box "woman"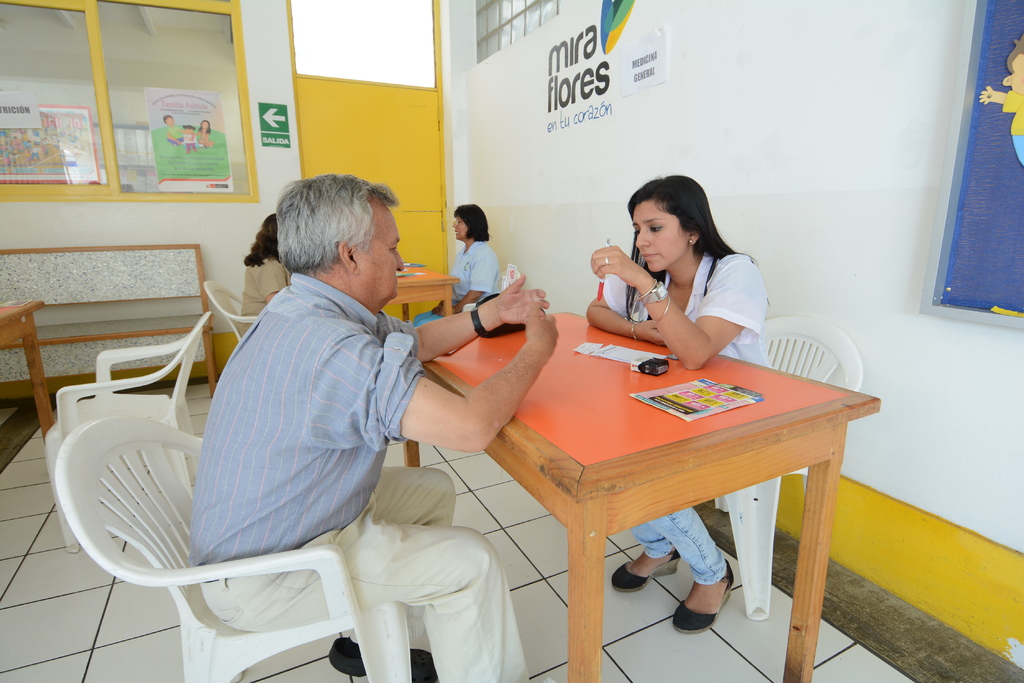
locate(584, 171, 772, 627)
